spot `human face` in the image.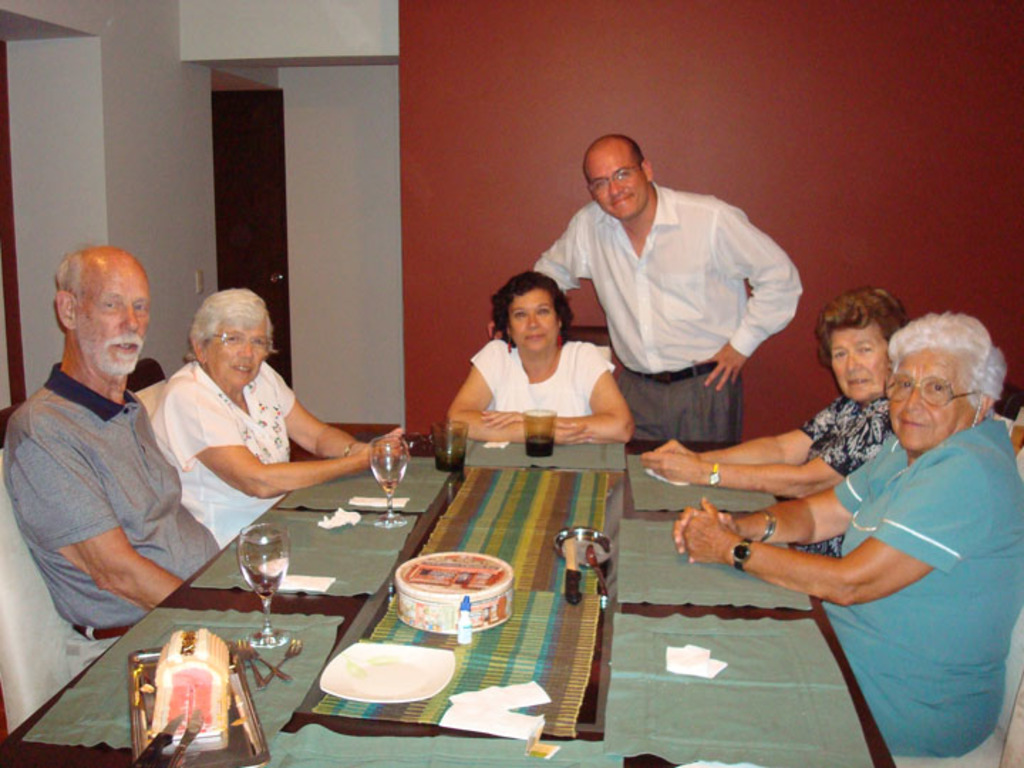
`human face` found at <box>882,344,973,447</box>.
